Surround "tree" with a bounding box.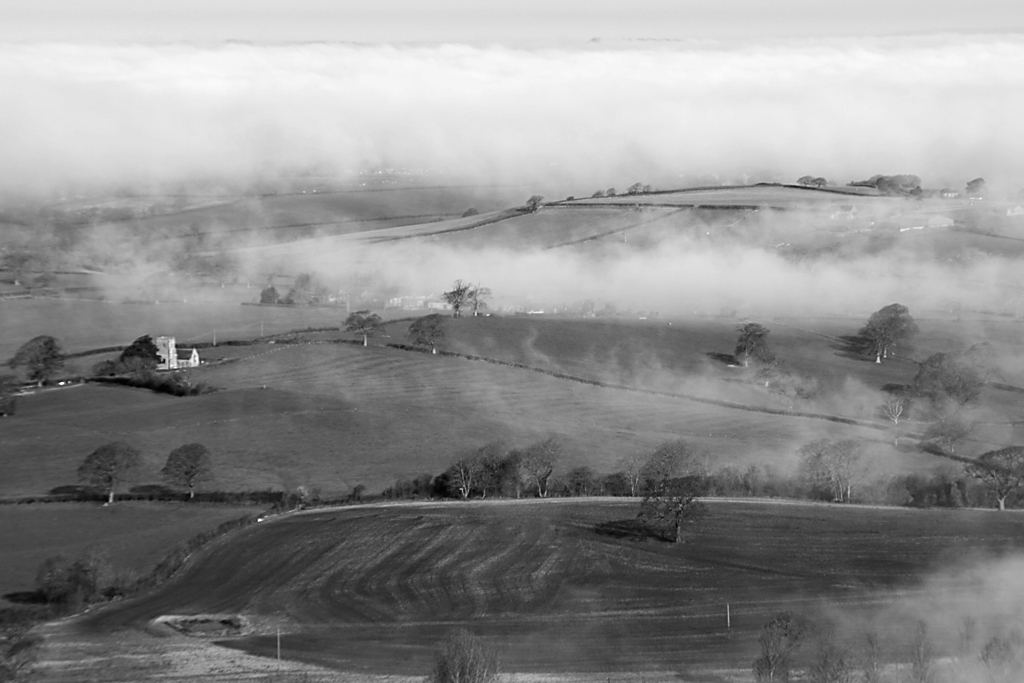
<region>514, 431, 576, 496</region>.
